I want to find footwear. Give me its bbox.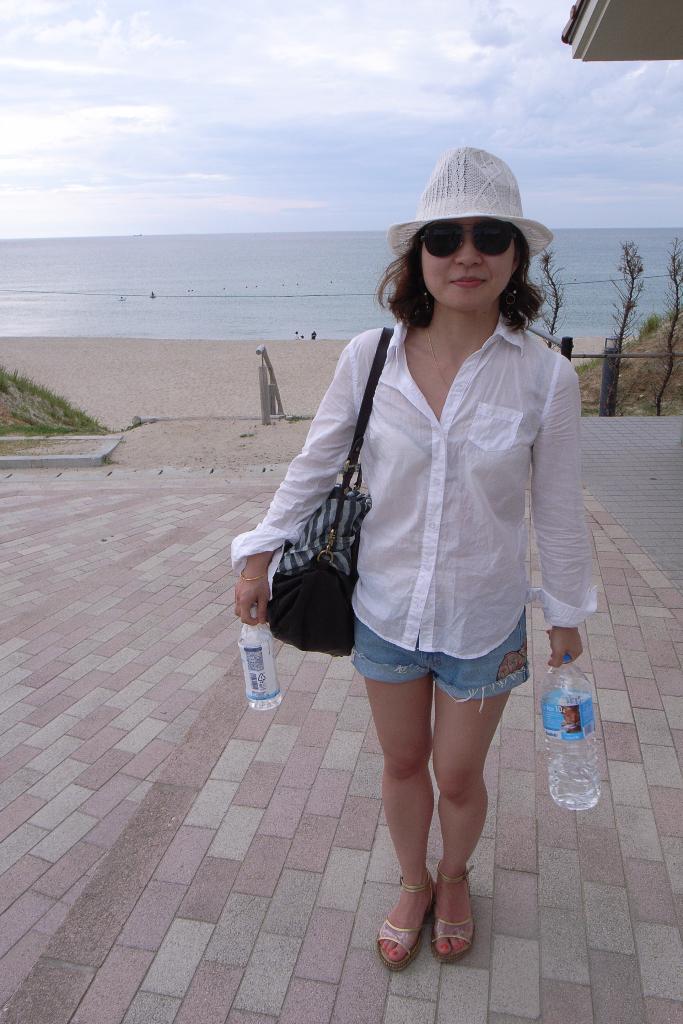
pyautogui.locateOnScreen(424, 852, 474, 970).
